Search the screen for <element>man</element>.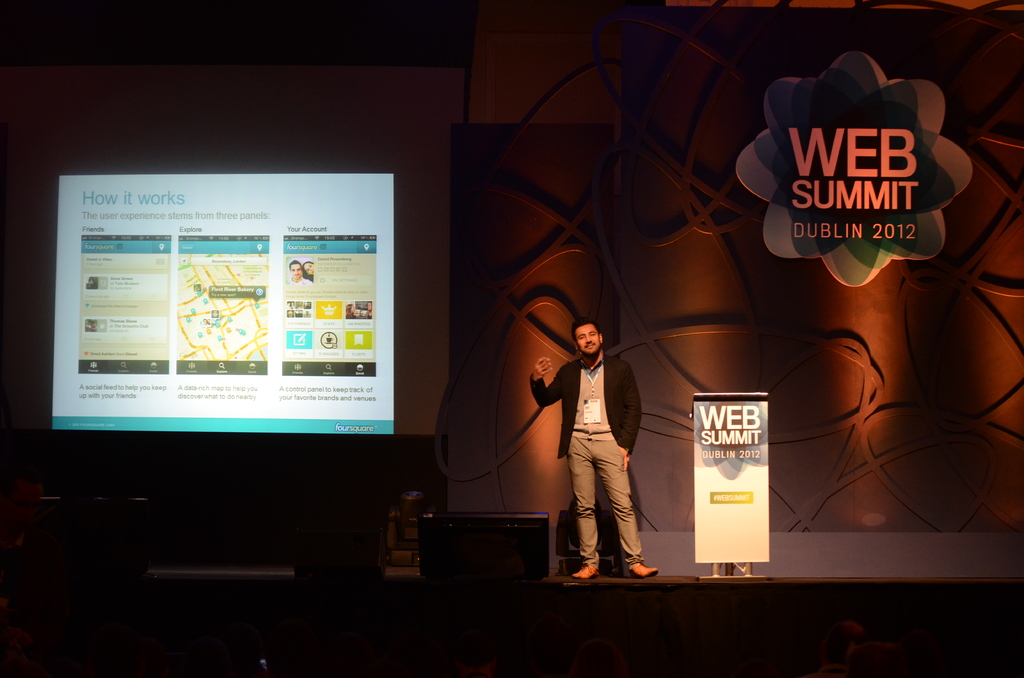
Found at pyautogui.locateOnScreen(286, 259, 314, 283).
